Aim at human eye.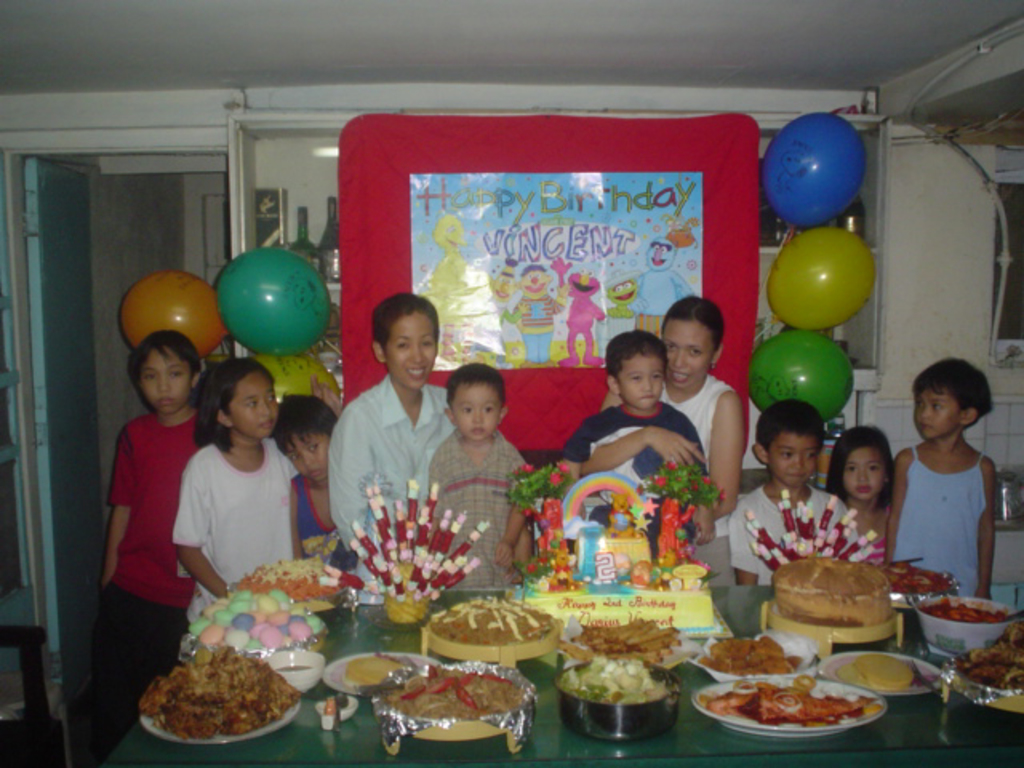
Aimed at 626, 368, 640, 382.
